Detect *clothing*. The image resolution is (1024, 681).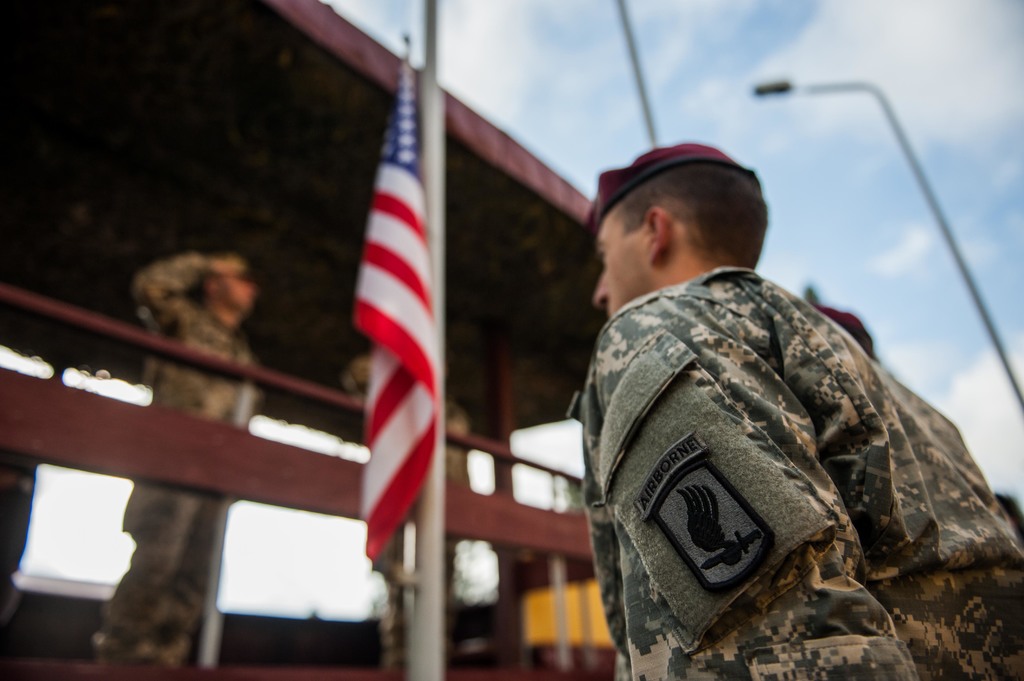
{"left": 129, "top": 251, "right": 260, "bottom": 663}.
